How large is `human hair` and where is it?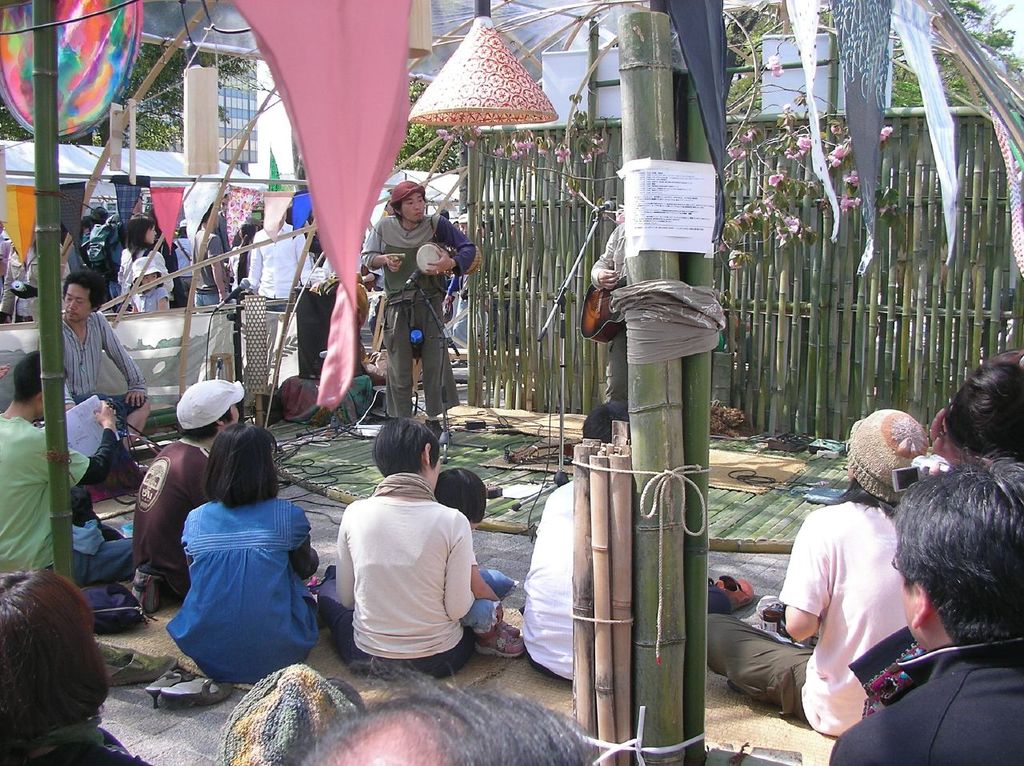
Bounding box: (left=118, top=221, right=156, bottom=262).
